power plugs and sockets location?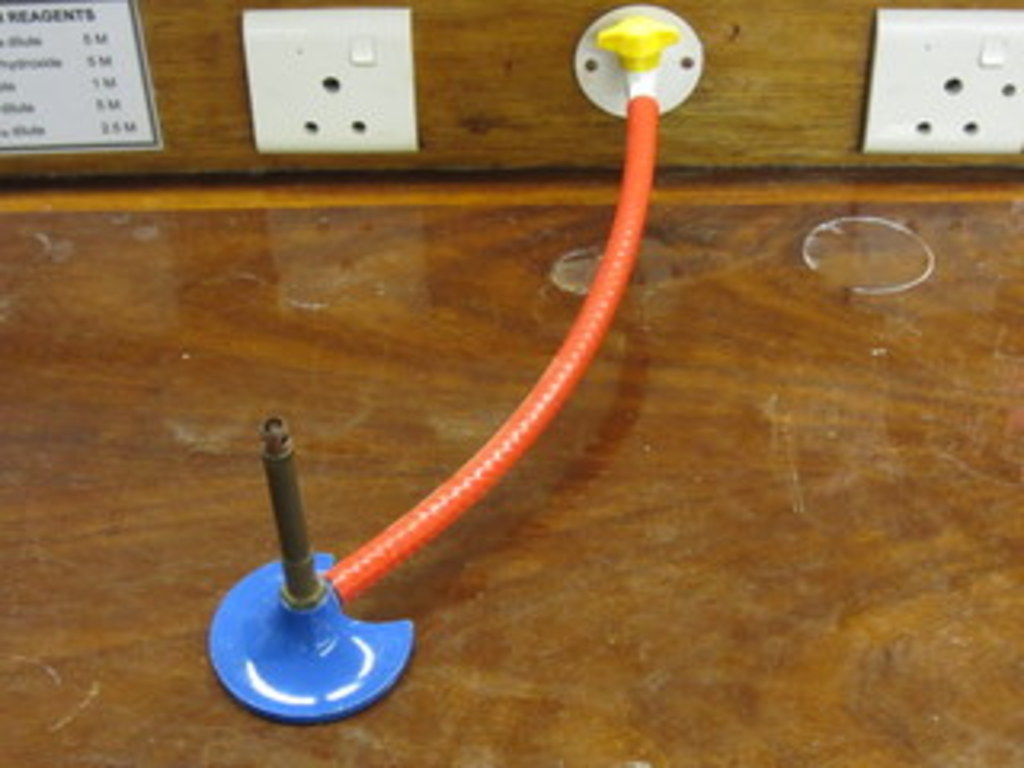
bbox=[589, 13, 682, 74]
